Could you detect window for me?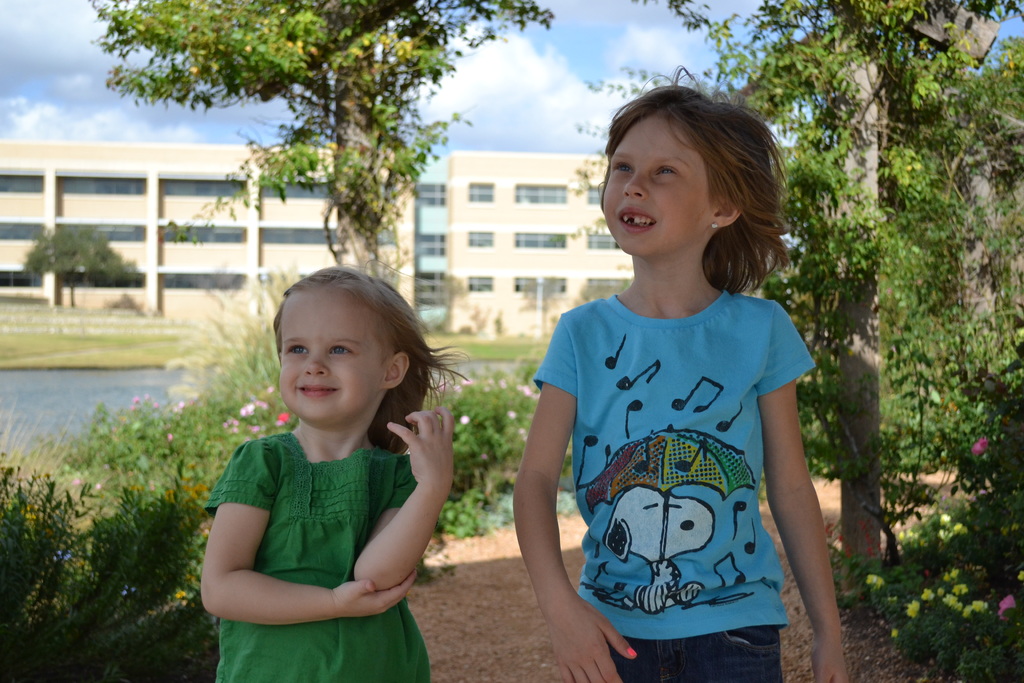
Detection result: BBox(515, 231, 566, 247).
